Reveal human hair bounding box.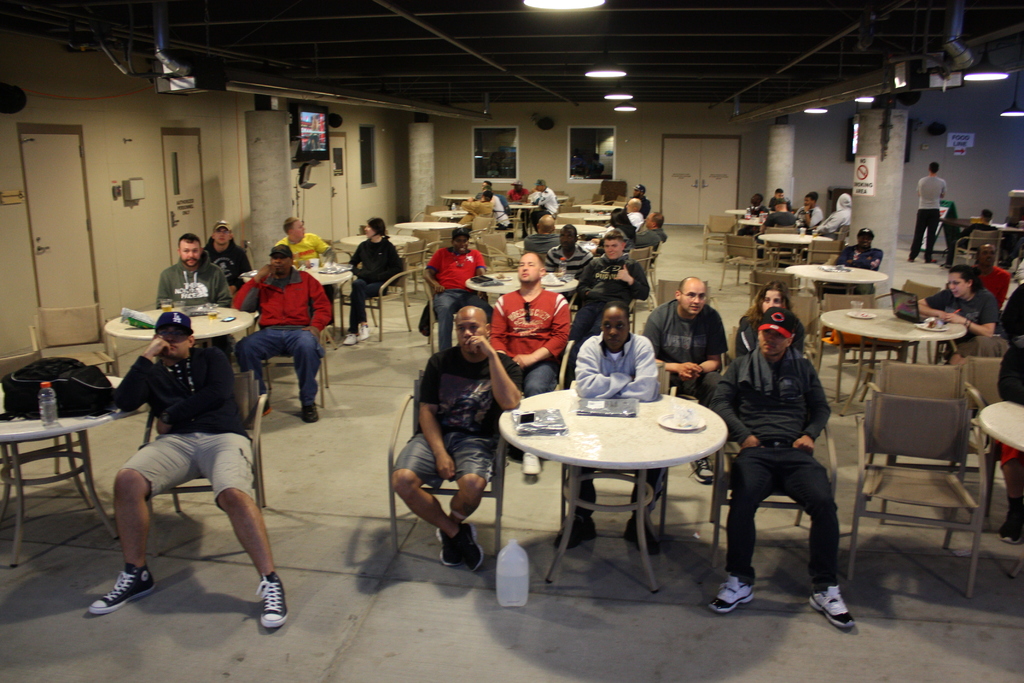
Revealed: (484,193,496,203).
